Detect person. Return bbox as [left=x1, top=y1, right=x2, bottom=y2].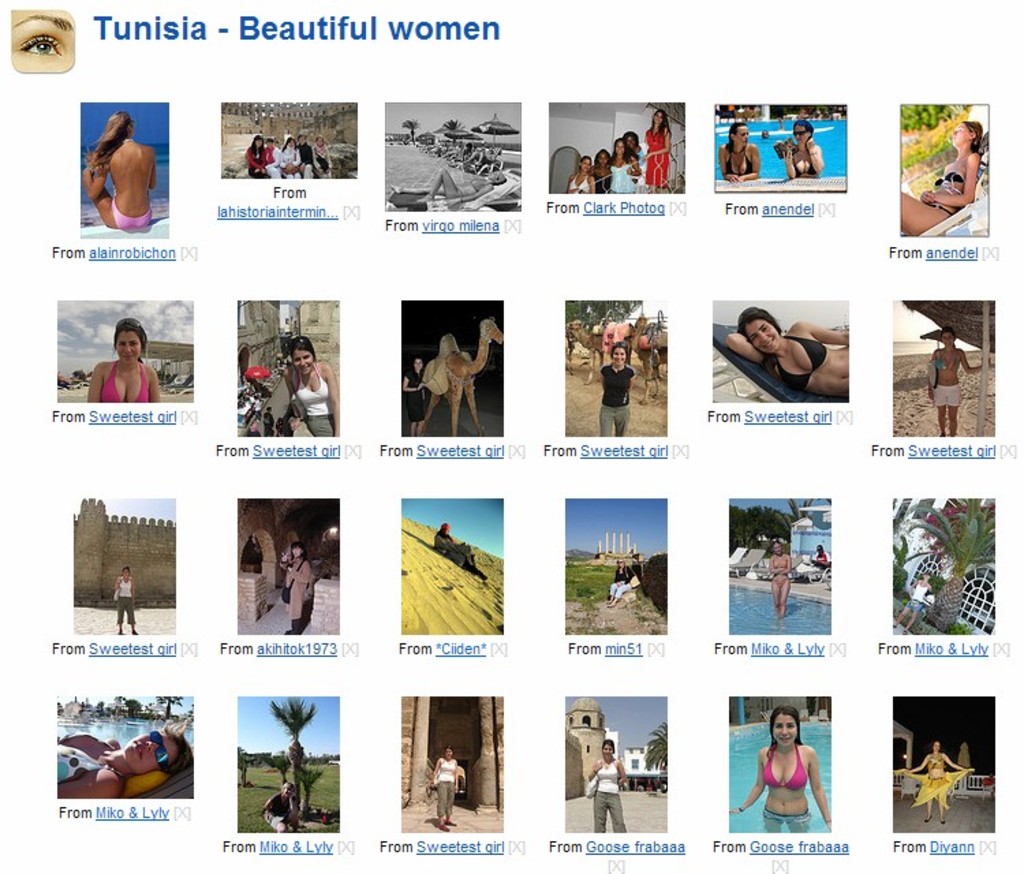
[left=315, top=138, right=333, bottom=178].
